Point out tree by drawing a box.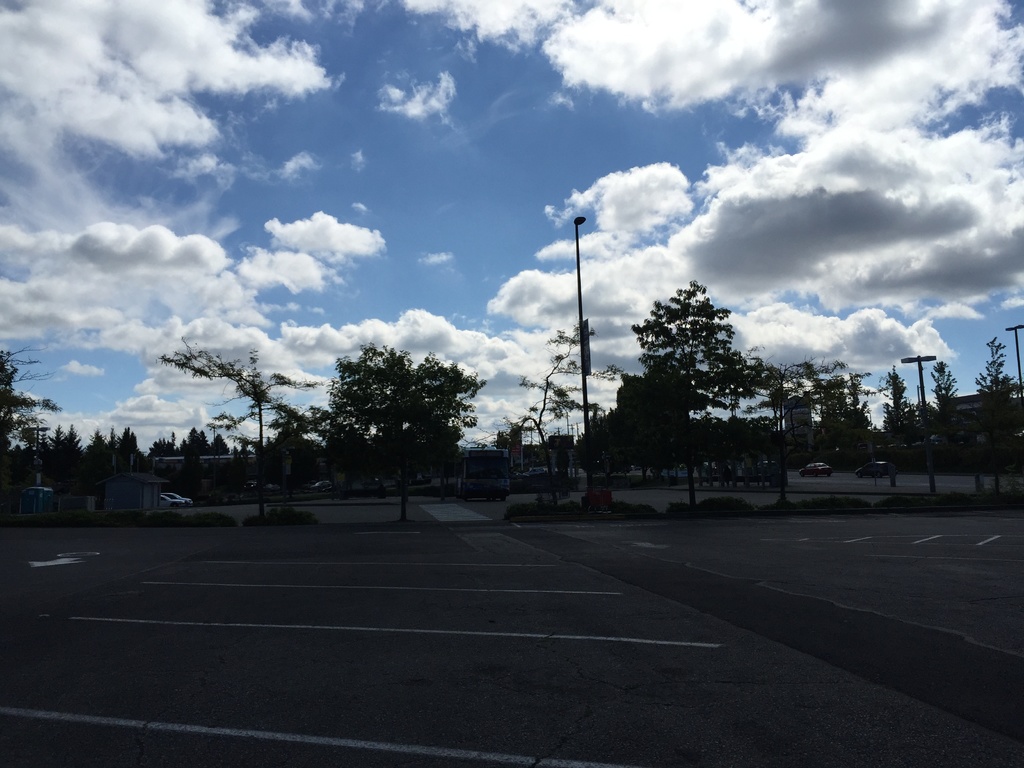
(x1=973, y1=341, x2=1023, y2=490).
